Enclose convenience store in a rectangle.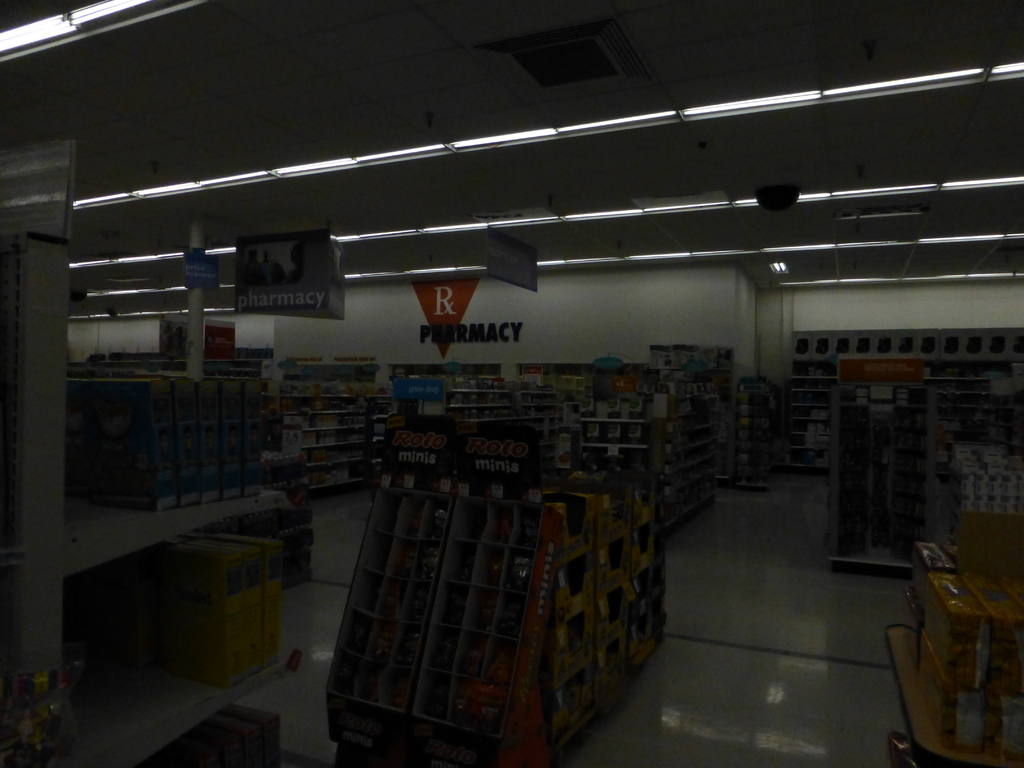
x1=15, y1=18, x2=1010, y2=759.
